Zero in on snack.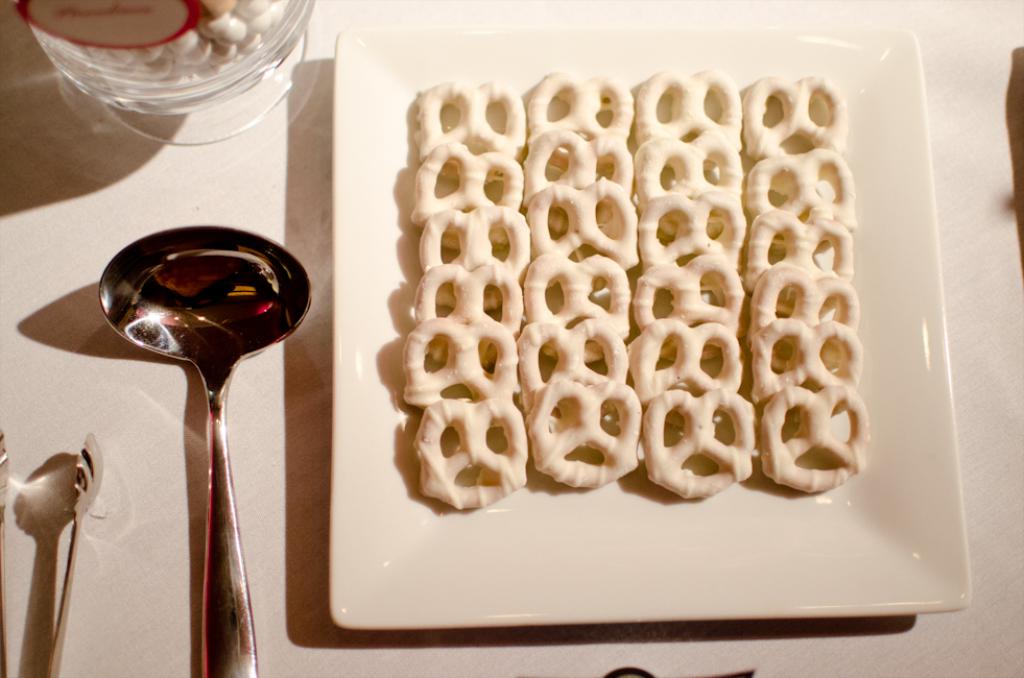
Zeroed in: x1=410, y1=80, x2=525, y2=173.
